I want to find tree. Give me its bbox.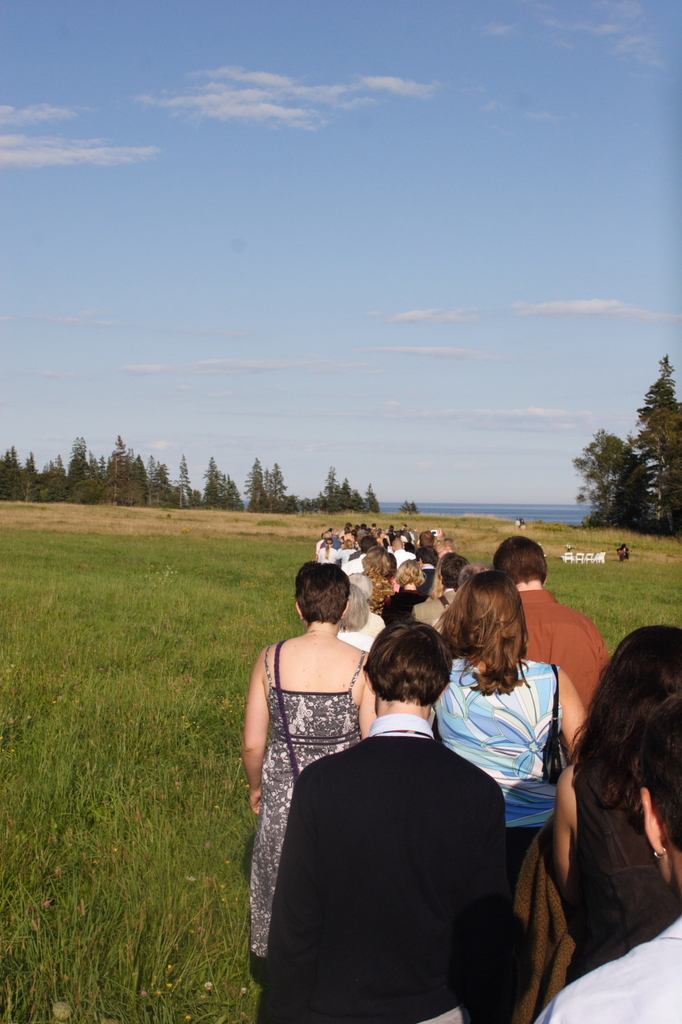
{"x1": 623, "y1": 351, "x2": 681, "y2": 541}.
